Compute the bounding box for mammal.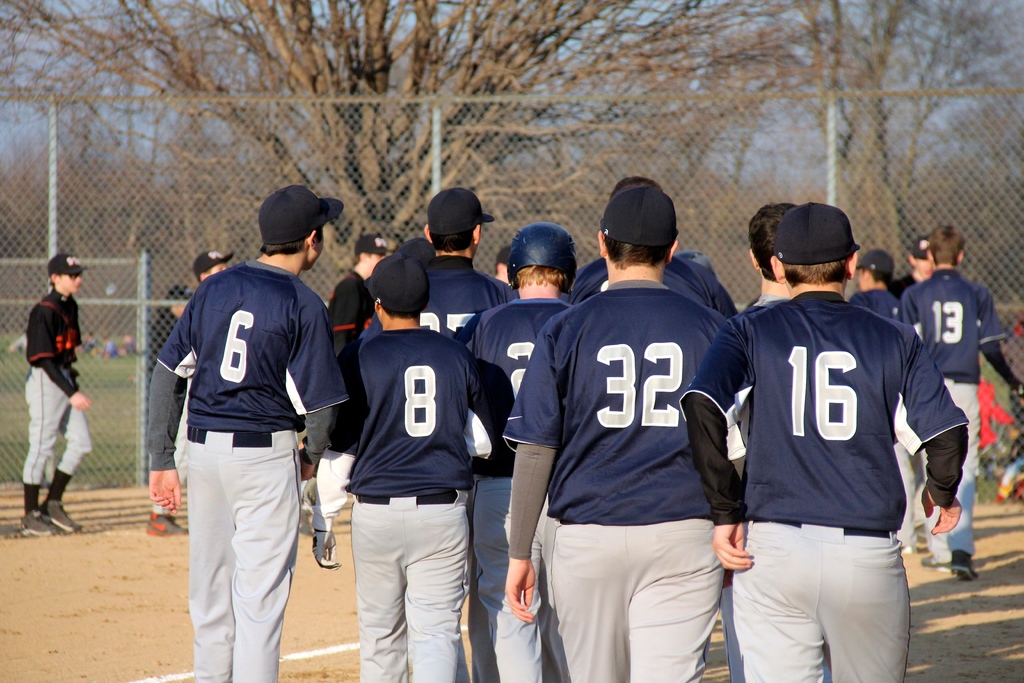
{"x1": 740, "y1": 197, "x2": 801, "y2": 306}.
